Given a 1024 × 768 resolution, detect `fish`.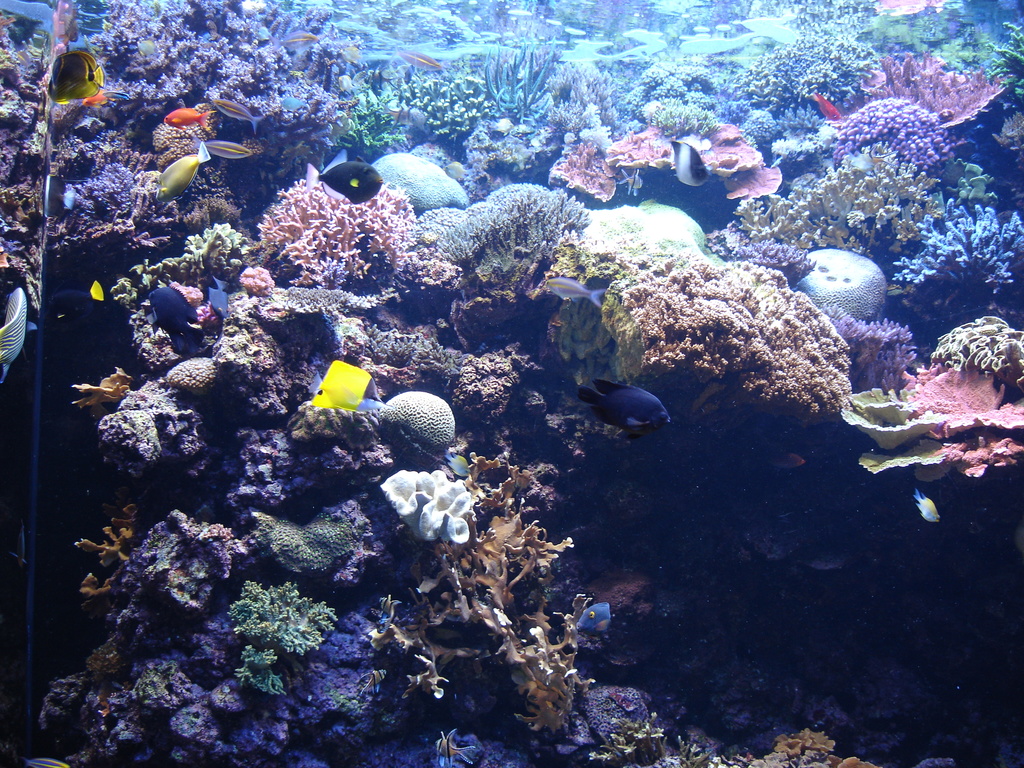
(294, 344, 382, 428).
